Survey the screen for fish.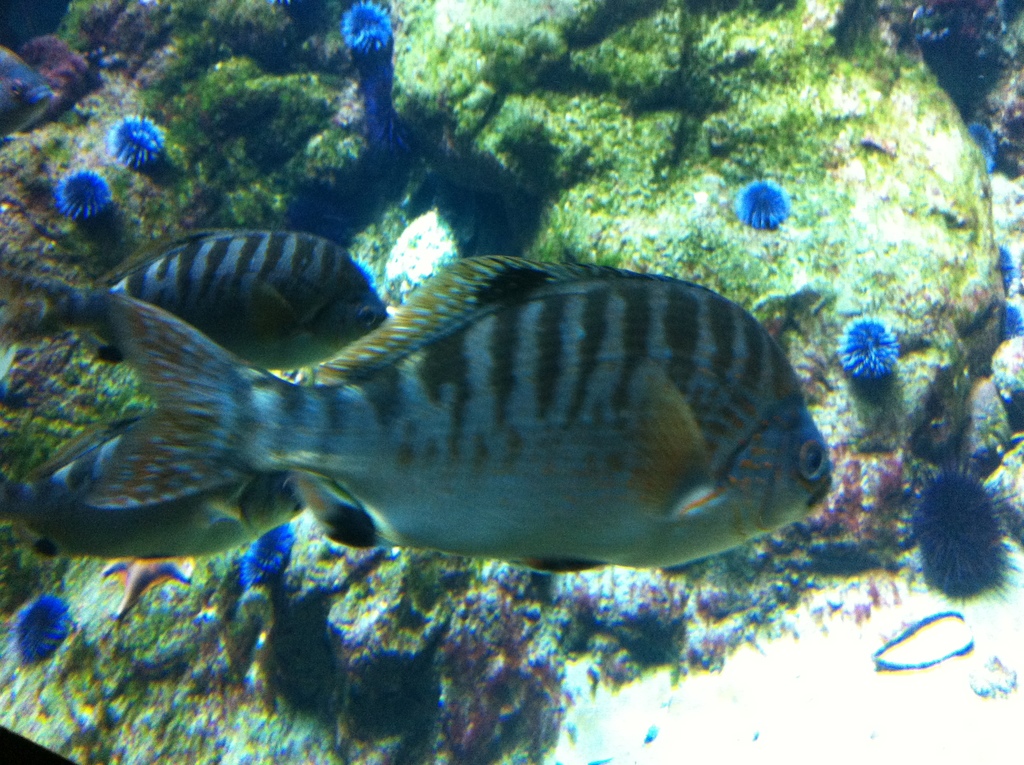
Survey found: region(0, 407, 301, 561).
